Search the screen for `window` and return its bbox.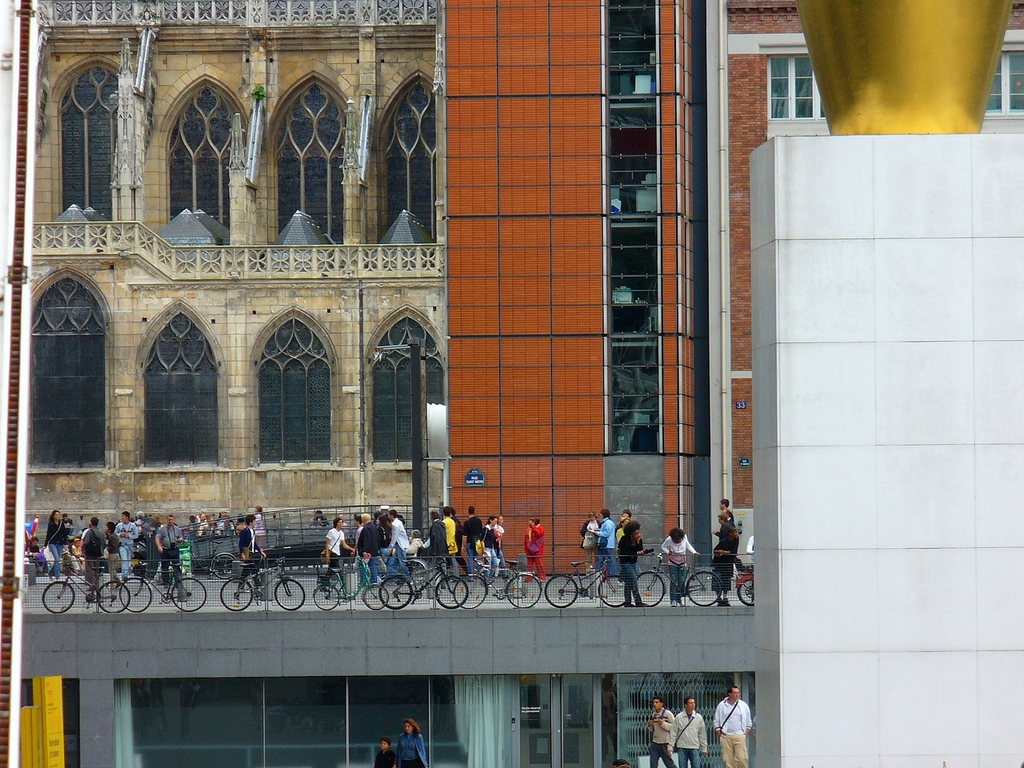
Found: BBox(134, 298, 224, 474).
